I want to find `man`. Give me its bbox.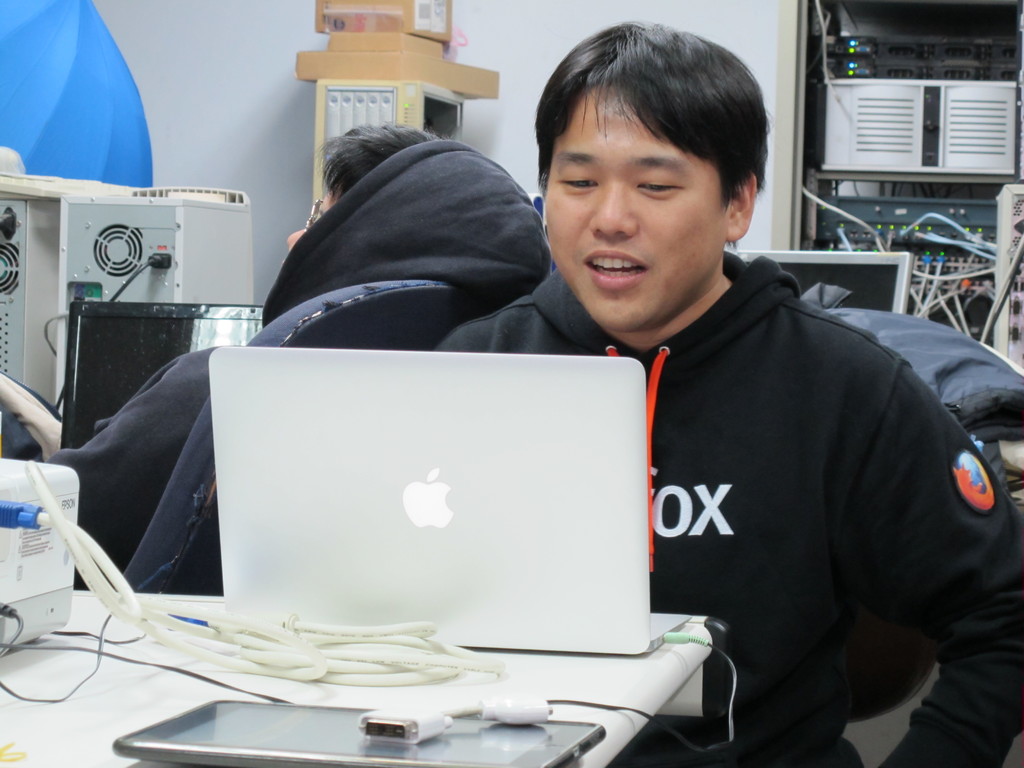
[x1=451, y1=36, x2=1005, y2=732].
